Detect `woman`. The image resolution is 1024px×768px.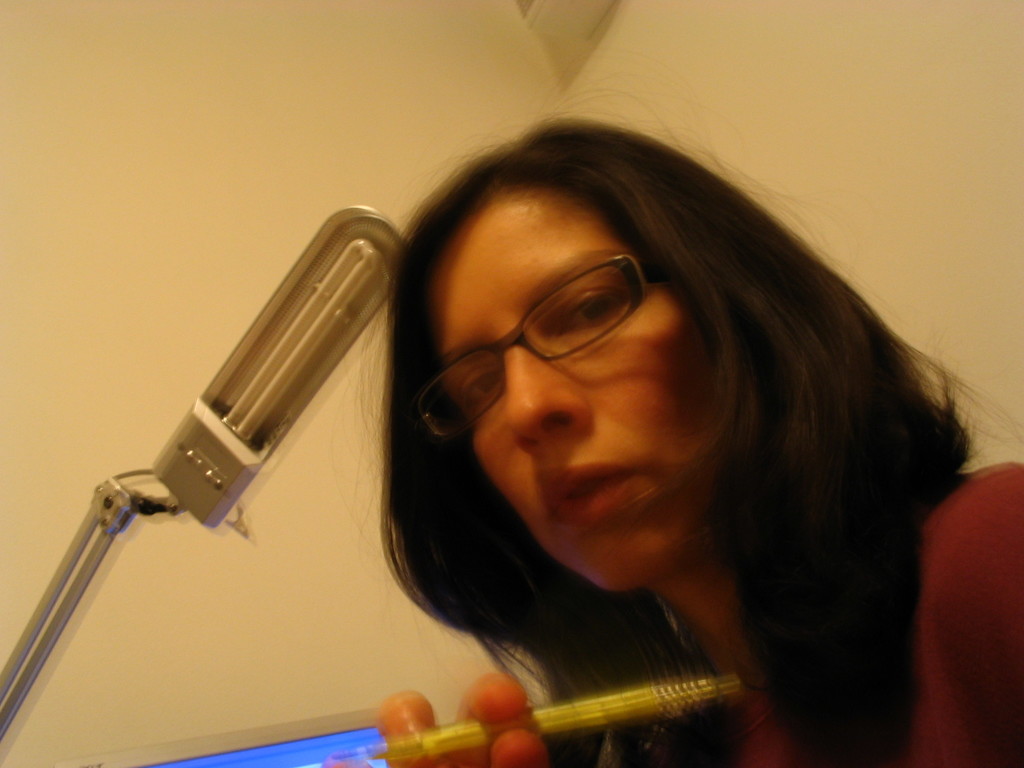
x1=373 y1=105 x2=1023 y2=767.
